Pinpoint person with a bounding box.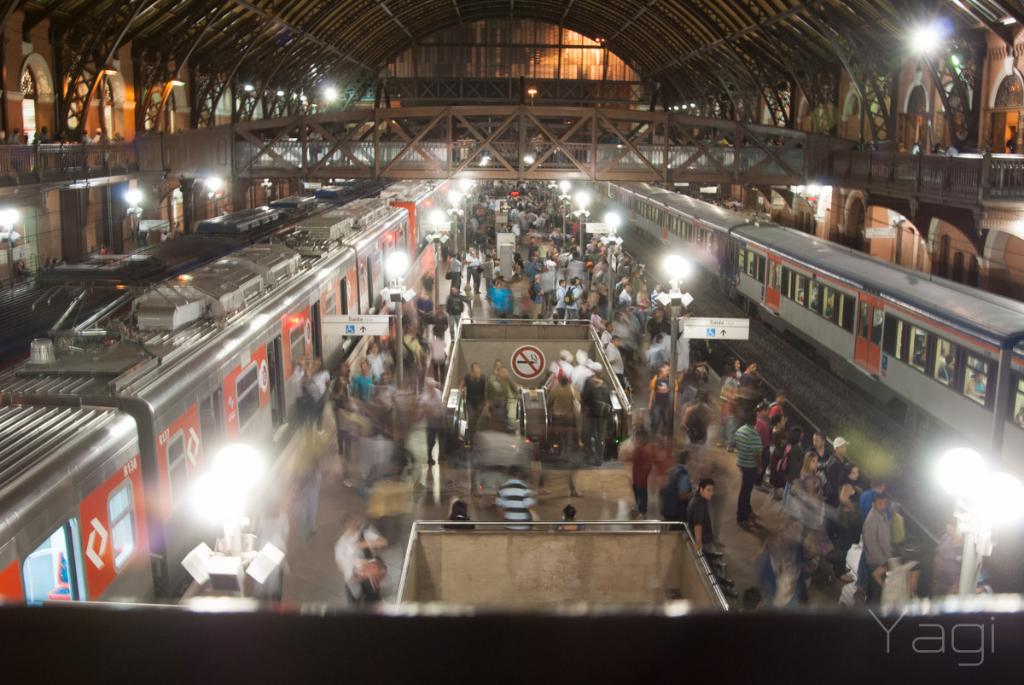
region(646, 361, 681, 437).
